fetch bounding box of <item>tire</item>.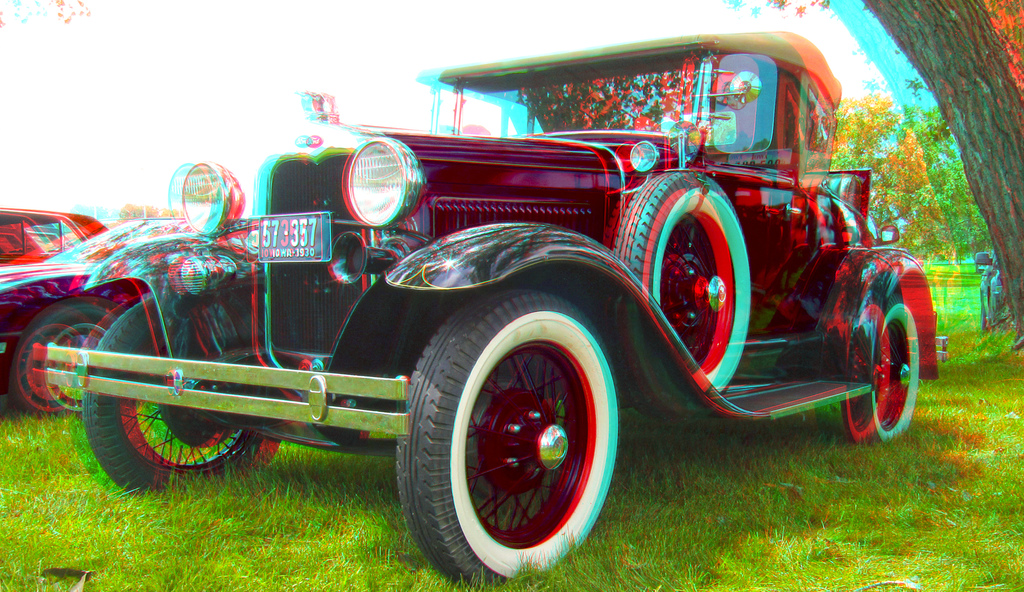
Bbox: (left=826, top=294, right=922, bottom=440).
